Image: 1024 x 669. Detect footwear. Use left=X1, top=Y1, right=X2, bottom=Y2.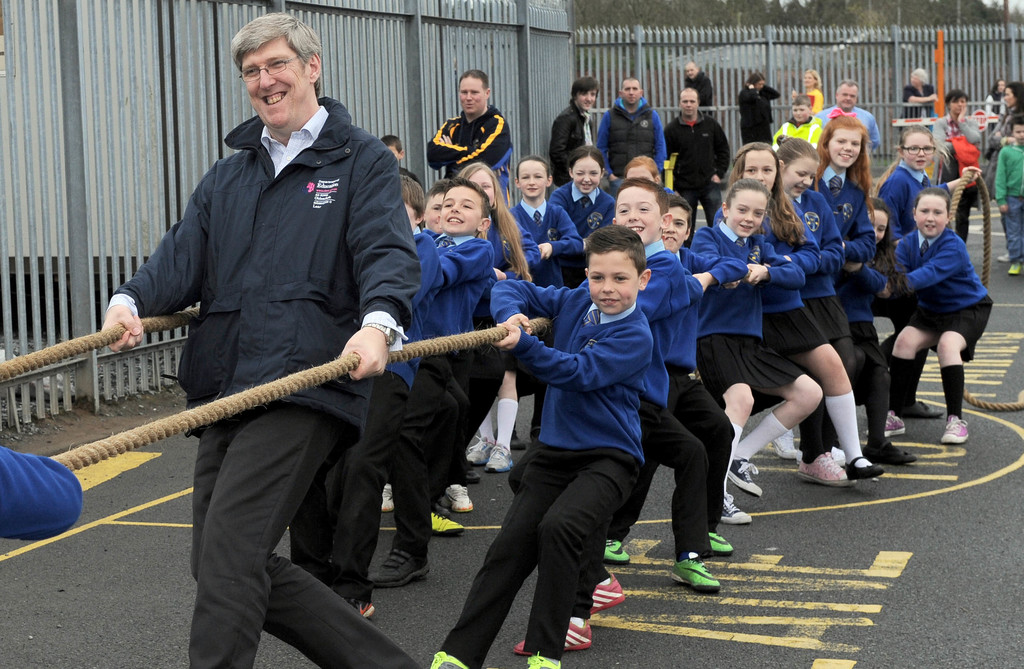
left=428, top=508, right=462, bottom=539.
